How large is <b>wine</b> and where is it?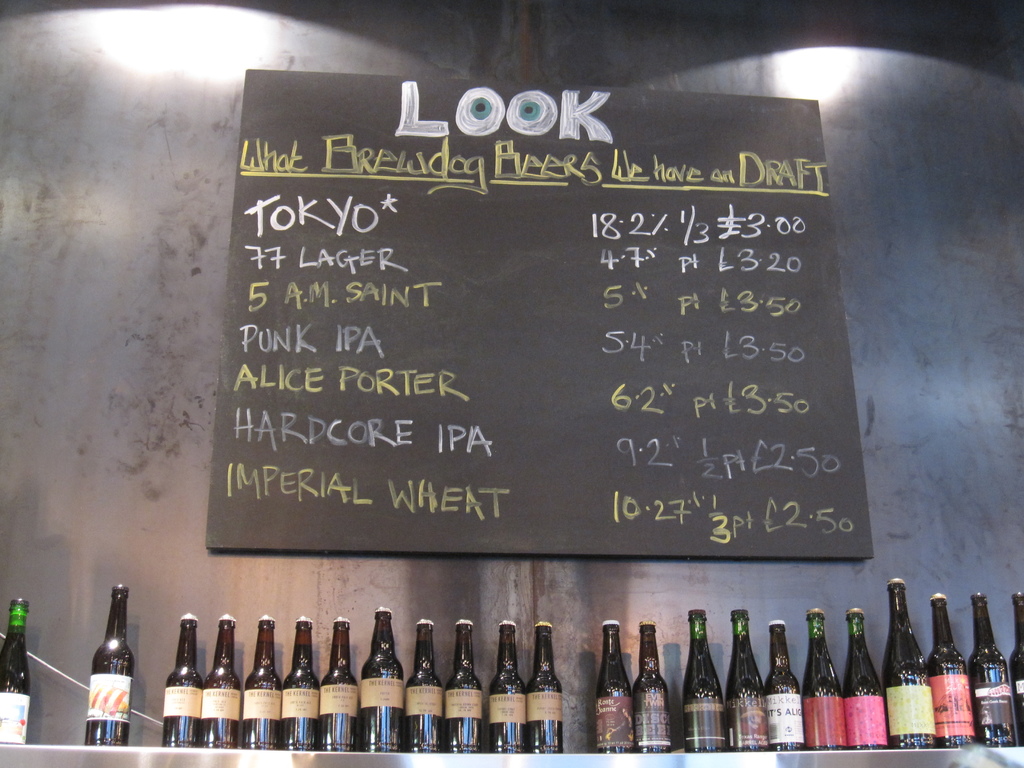
Bounding box: [966,584,1016,743].
